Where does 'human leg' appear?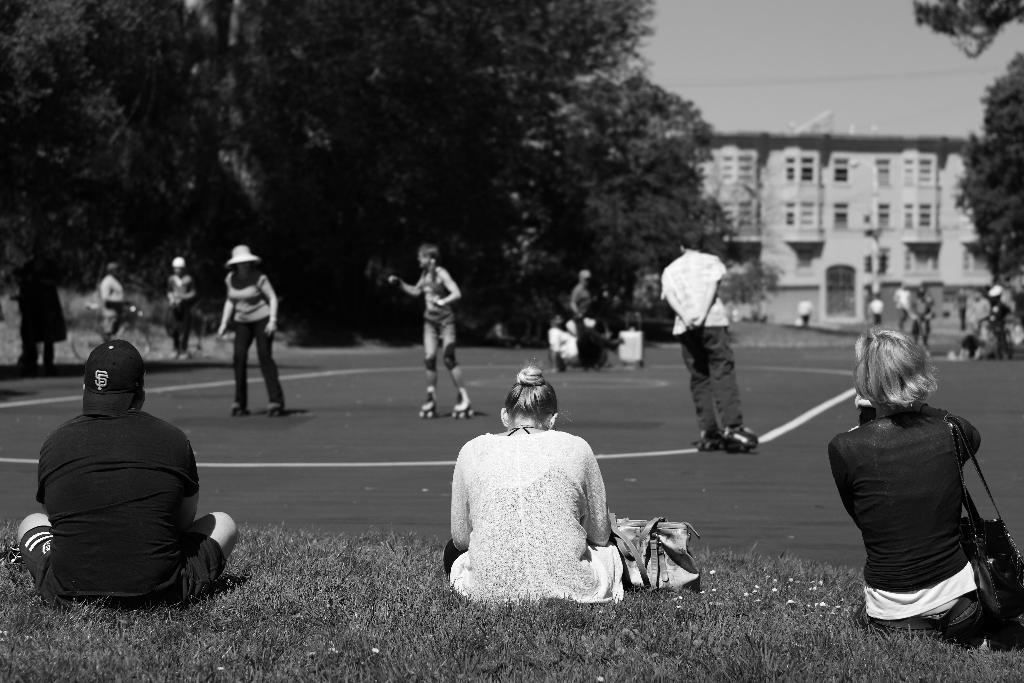
Appears at <region>252, 319, 286, 414</region>.
